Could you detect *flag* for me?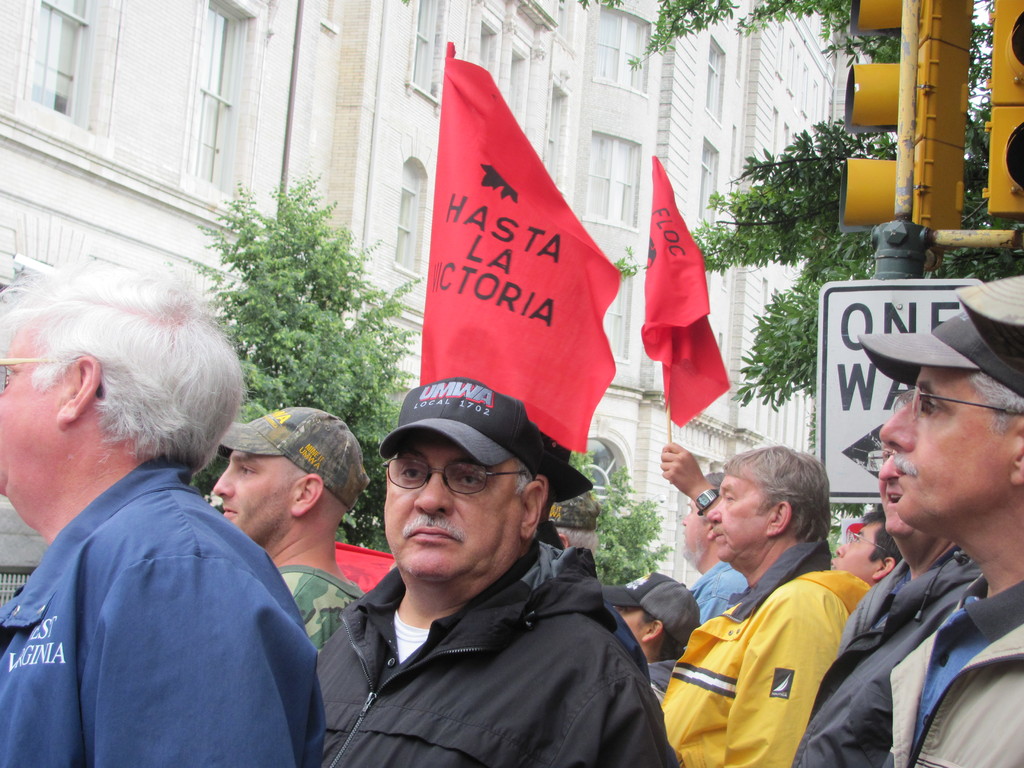
Detection result: (x1=333, y1=545, x2=401, y2=596).
